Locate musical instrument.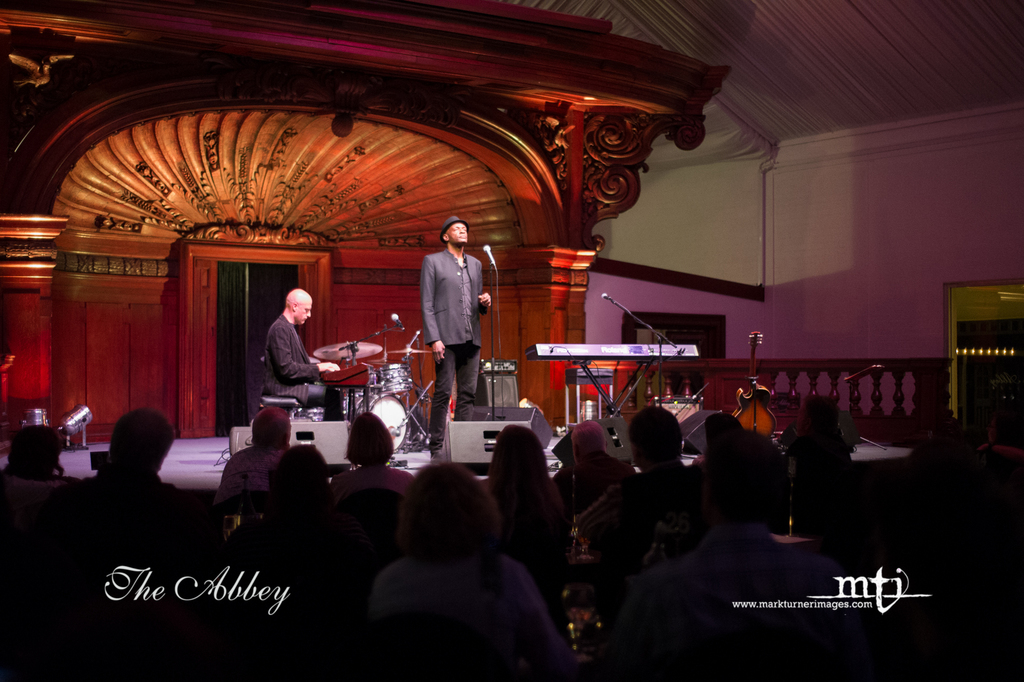
Bounding box: 329/387/409/455.
